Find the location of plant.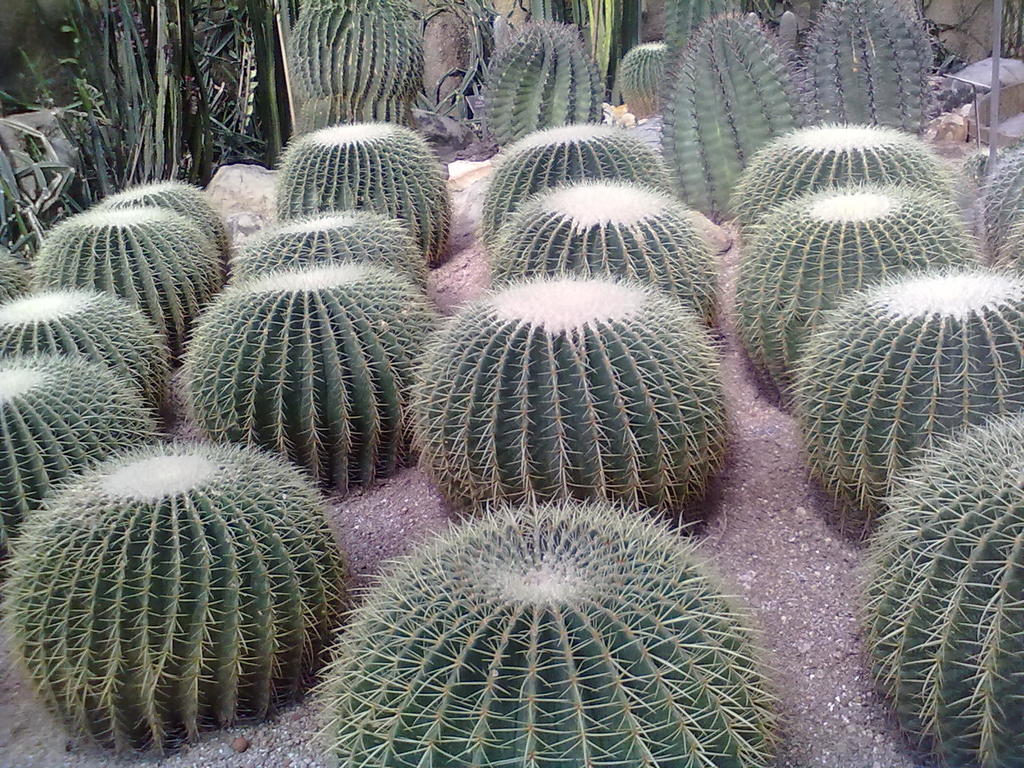
Location: l=306, t=487, r=782, b=767.
